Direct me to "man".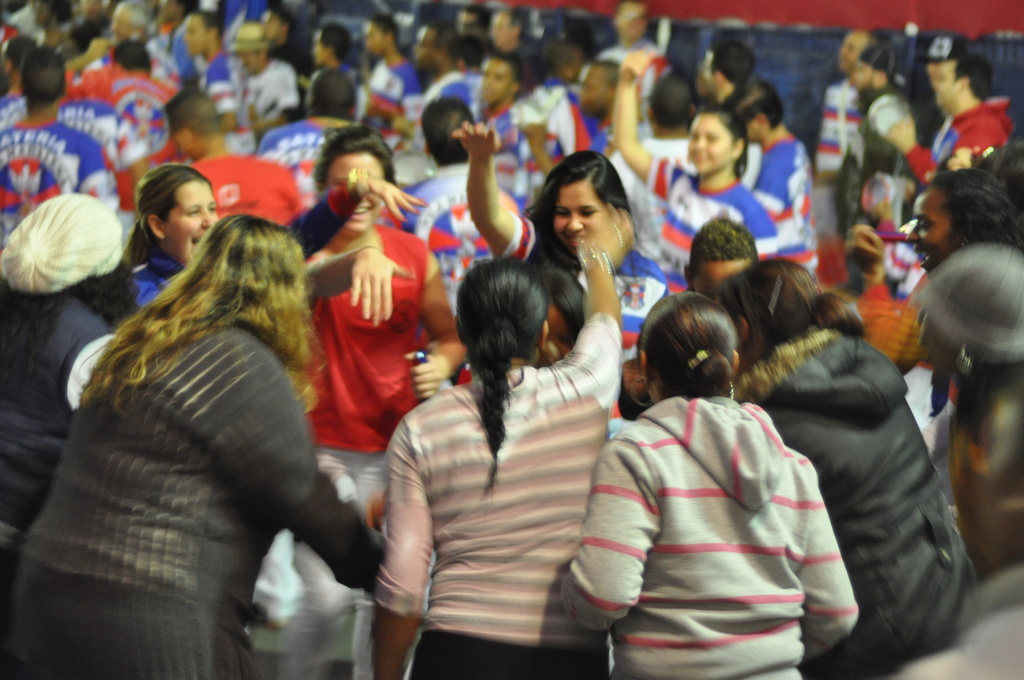
Direction: box=[611, 77, 701, 268].
